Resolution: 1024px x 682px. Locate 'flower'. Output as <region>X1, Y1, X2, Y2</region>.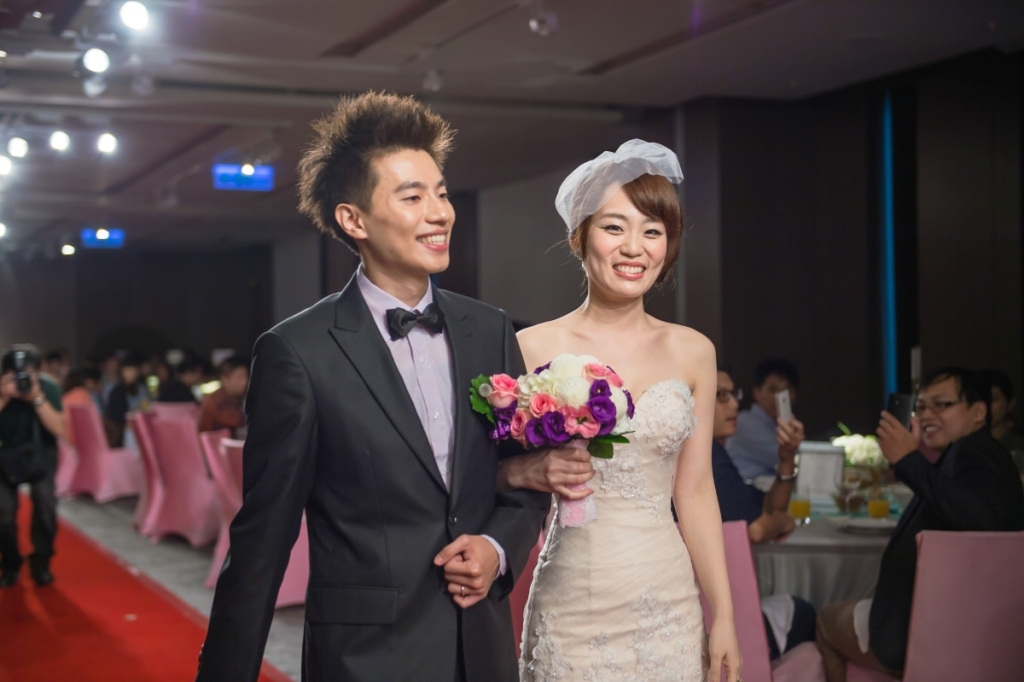
<region>626, 389, 637, 418</region>.
